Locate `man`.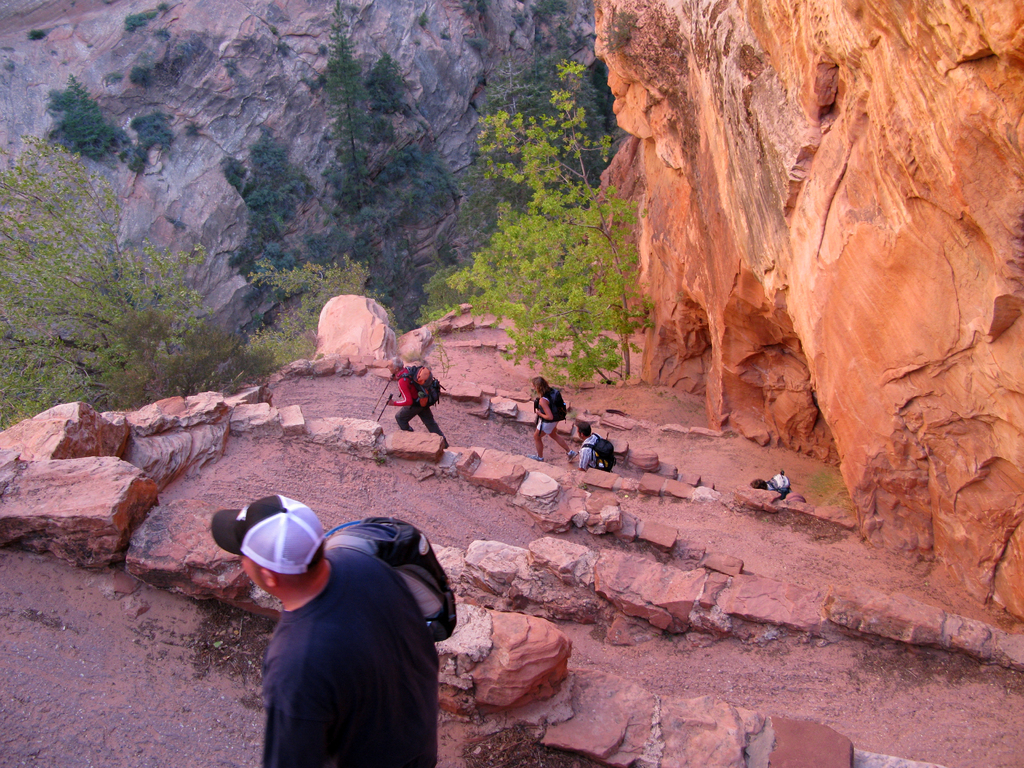
Bounding box: x1=220 y1=465 x2=483 y2=767.
